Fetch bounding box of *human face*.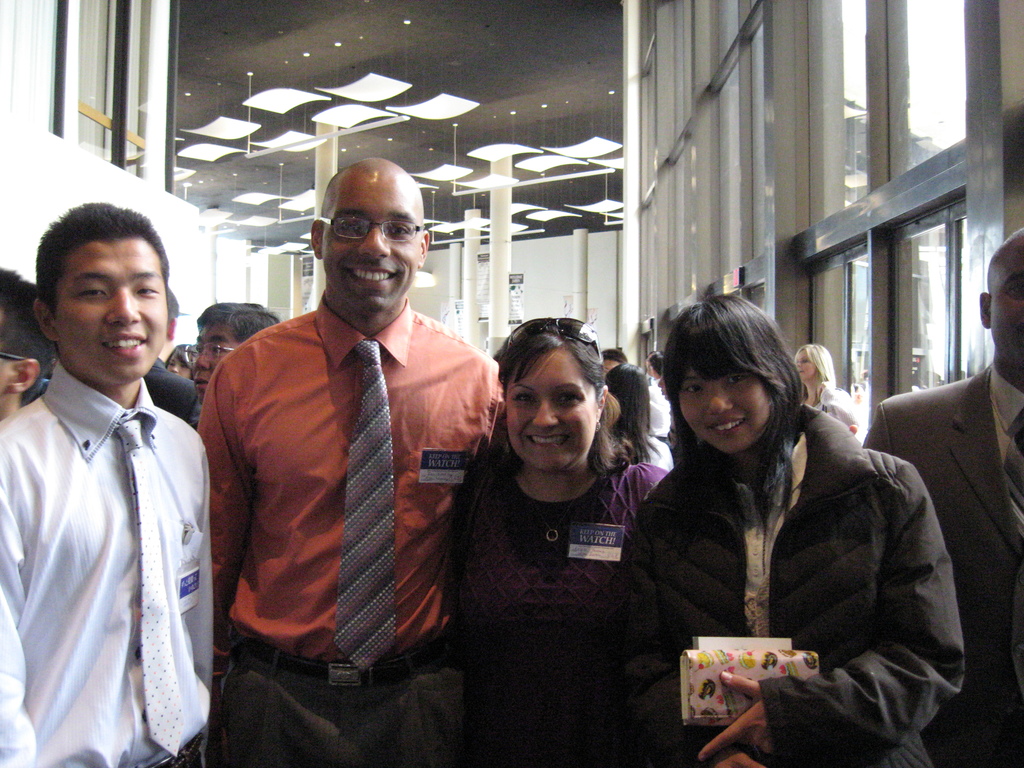
Bbox: bbox=[791, 349, 822, 379].
